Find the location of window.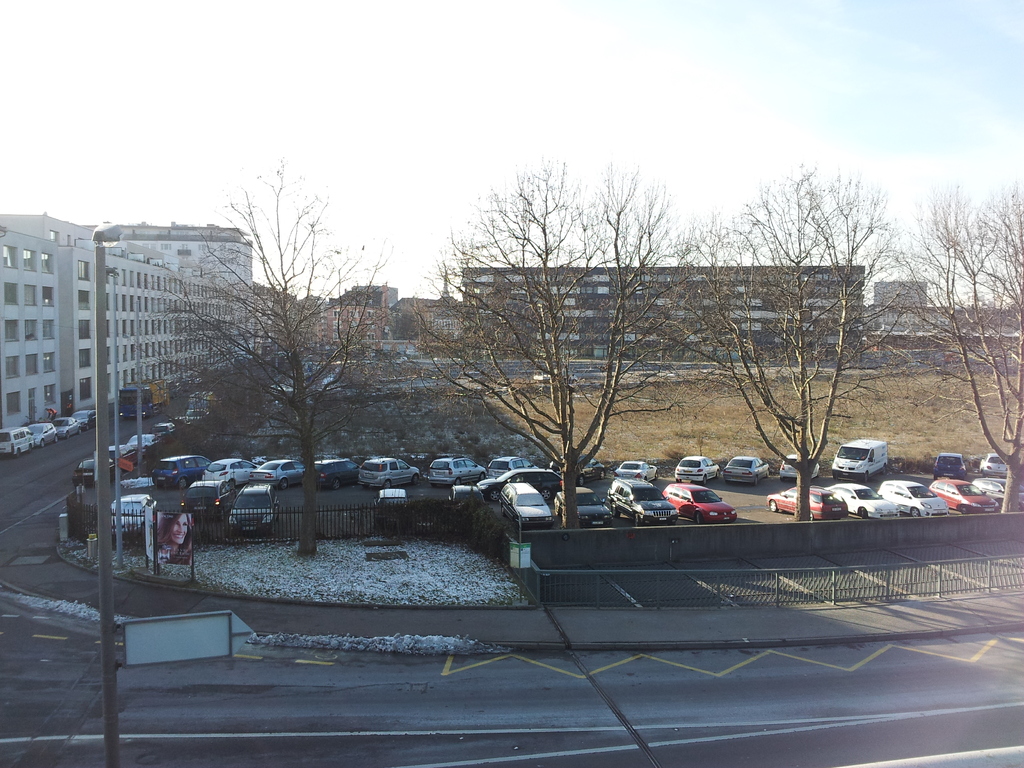
Location: <region>77, 290, 91, 308</region>.
